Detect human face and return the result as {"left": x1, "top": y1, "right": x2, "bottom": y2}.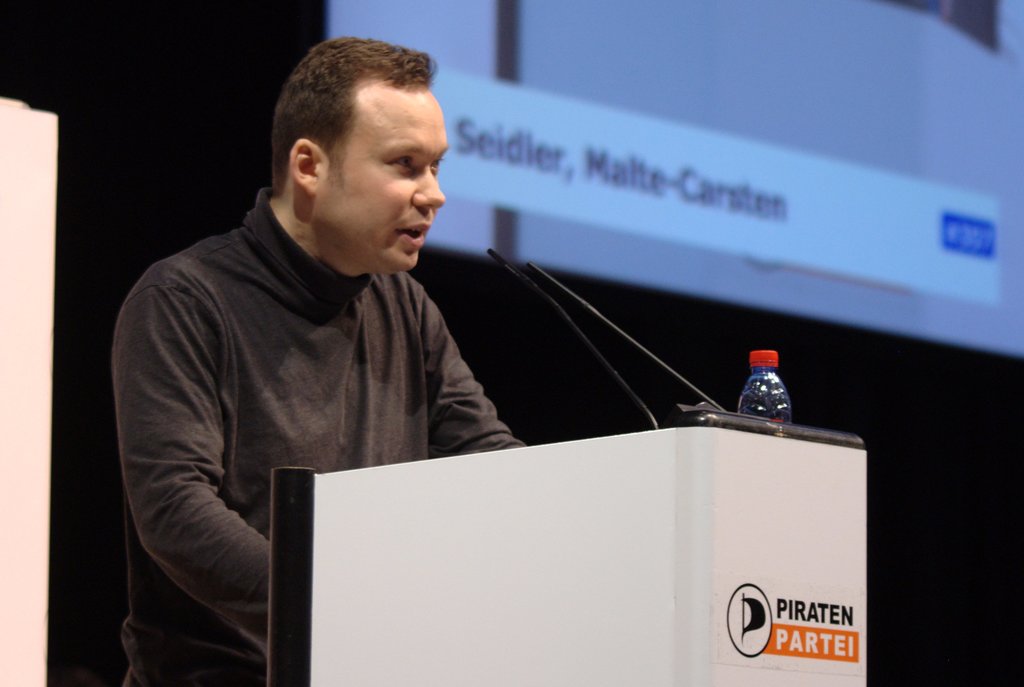
{"left": 320, "top": 87, "right": 450, "bottom": 276}.
